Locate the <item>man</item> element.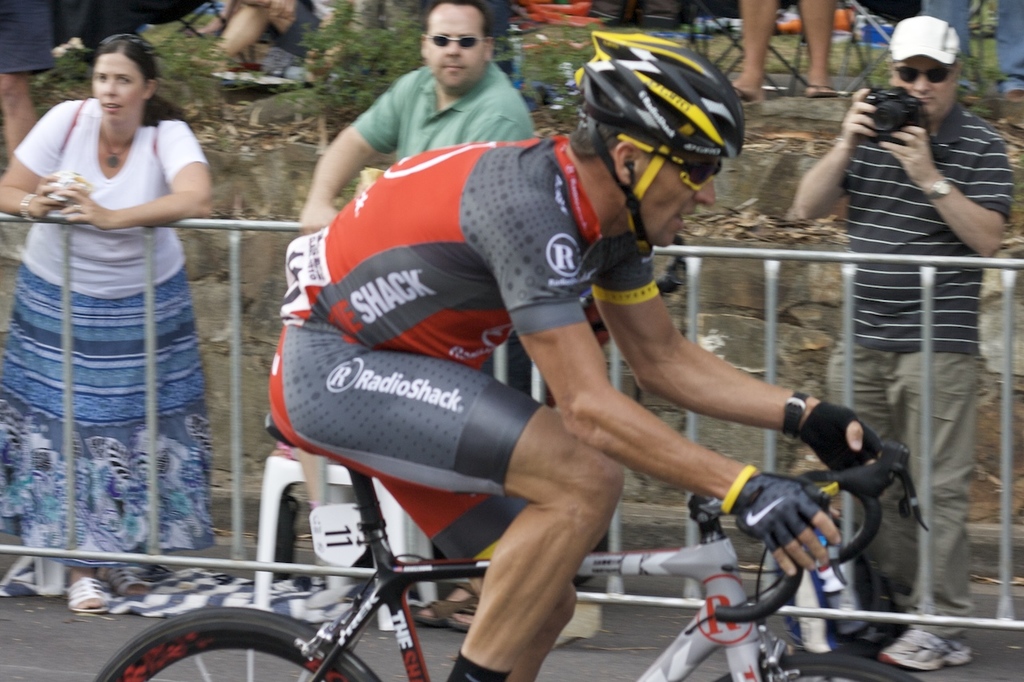
Element bbox: 266,30,887,681.
